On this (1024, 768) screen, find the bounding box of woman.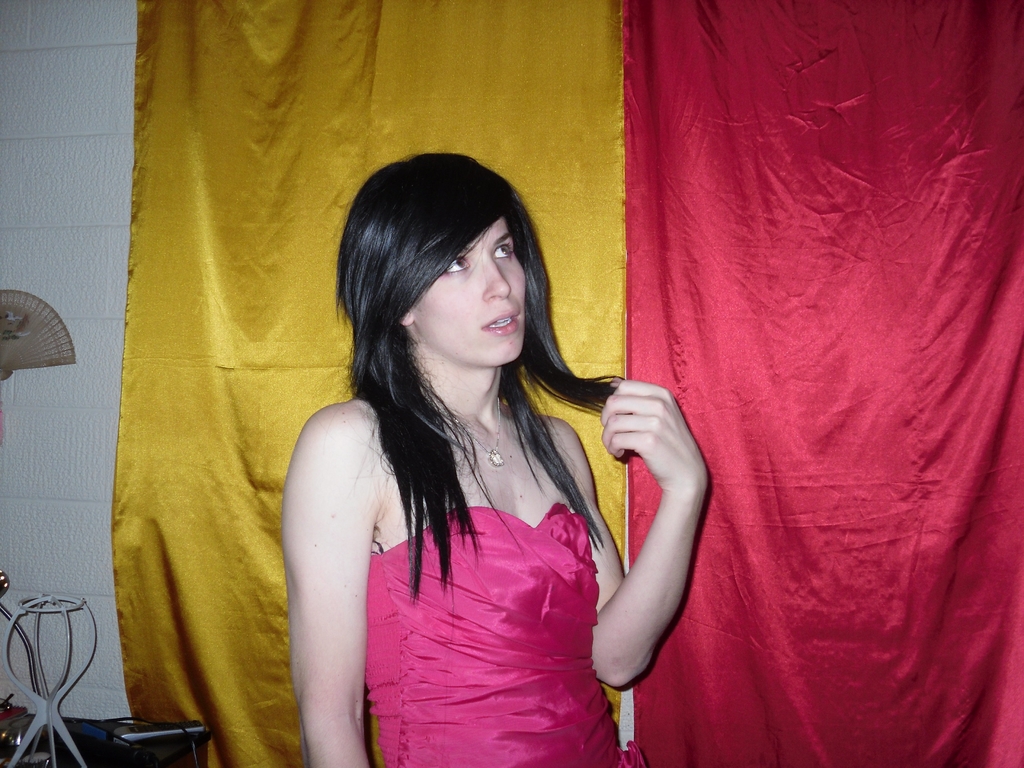
Bounding box: region(278, 149, 710, 767).
